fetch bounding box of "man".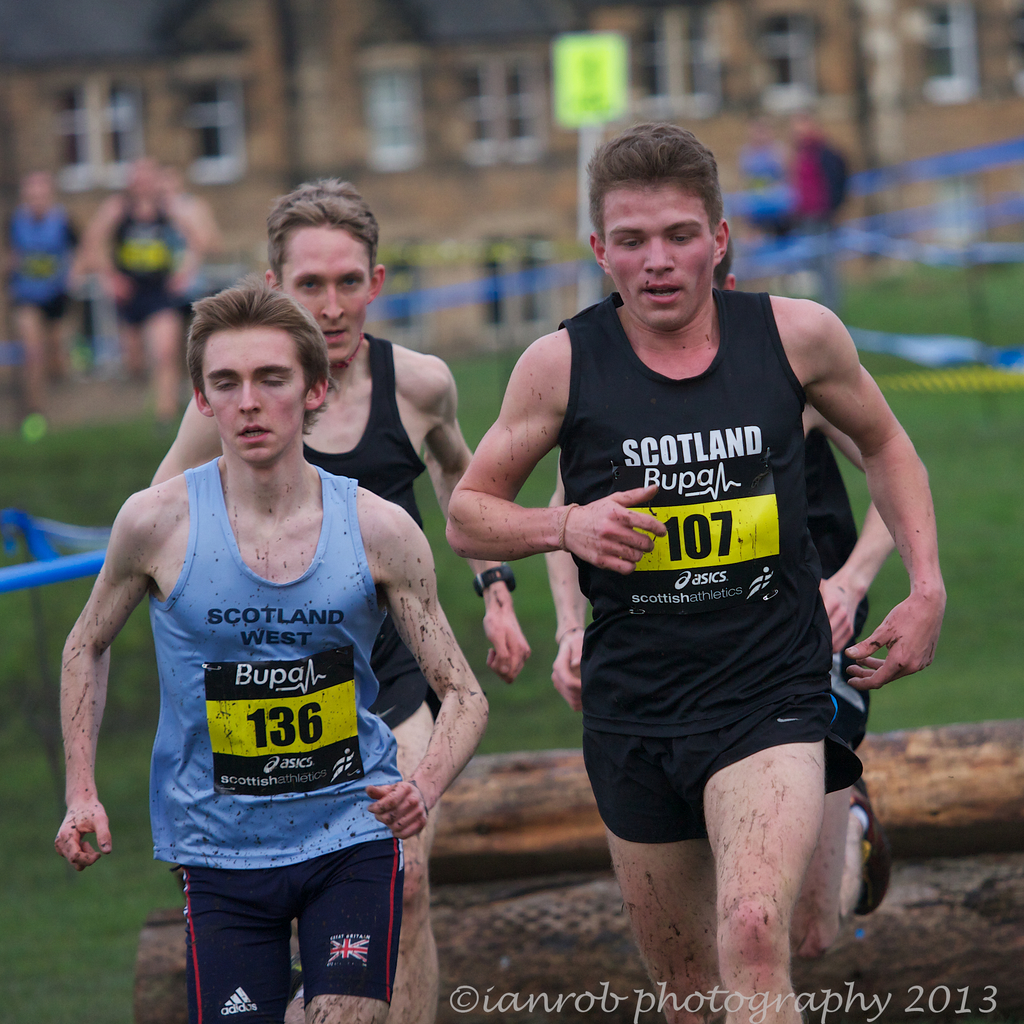
Bbox: crop(543, 245, 886, 956).
